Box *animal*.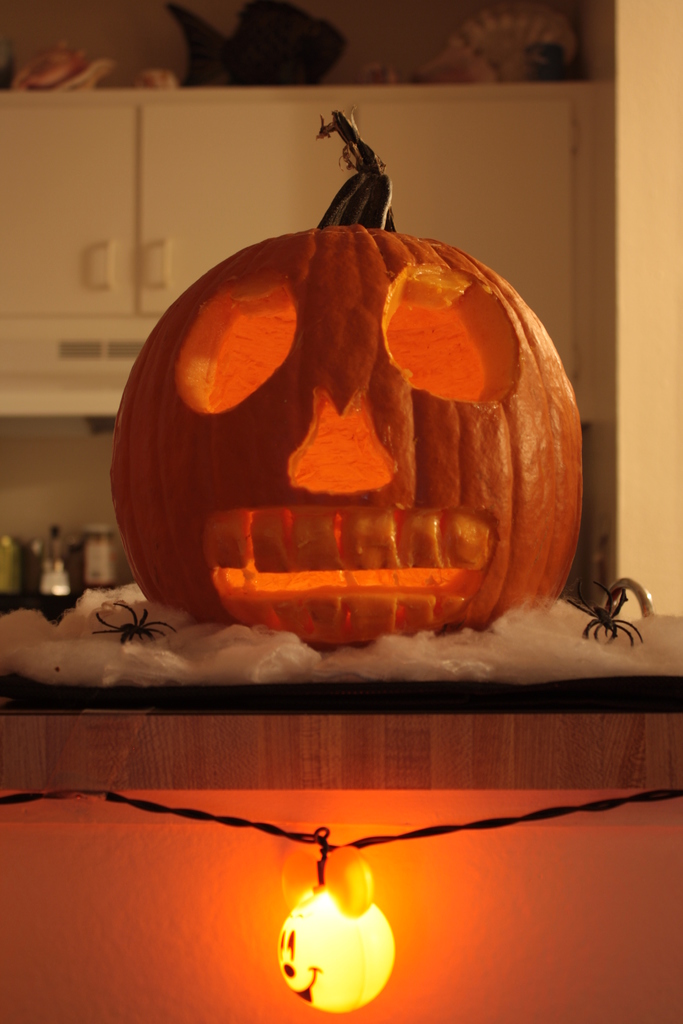
l=573, t=580, r=639, b=641.
